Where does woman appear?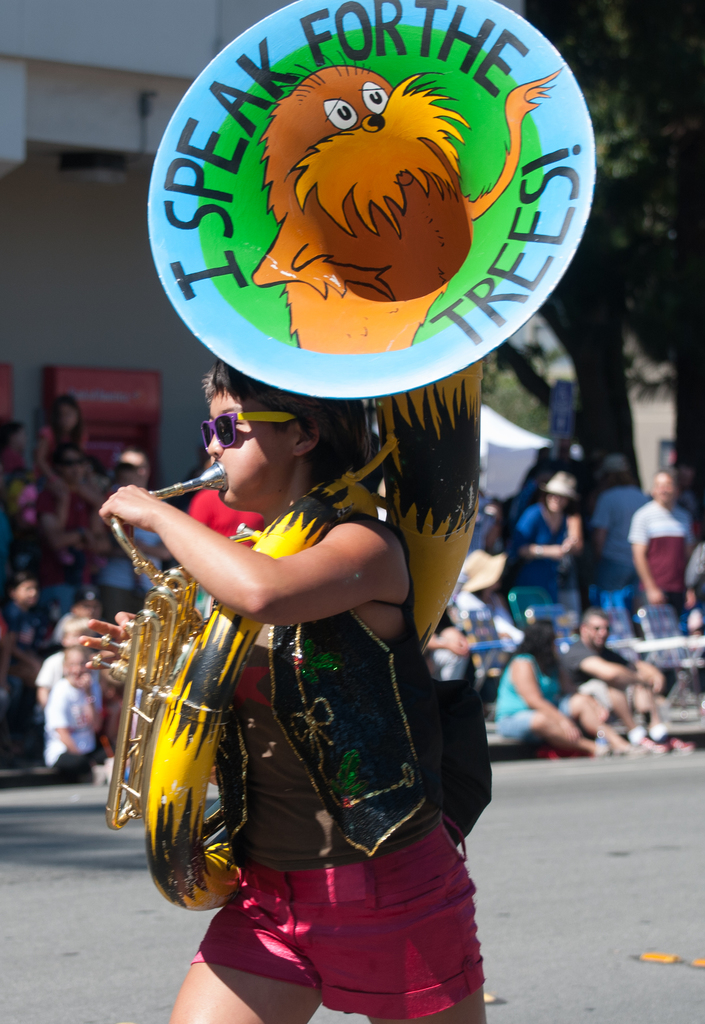
Appears at [x1=502, y1=472, x2=581, y2=615].
